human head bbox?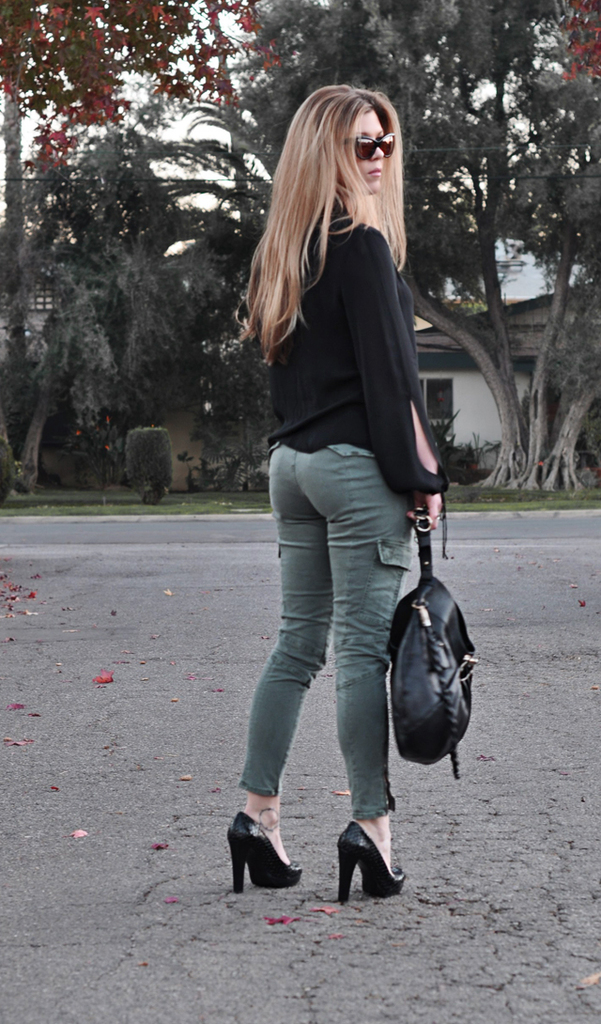
x1=292 y1=83 x2=403 y2=195
